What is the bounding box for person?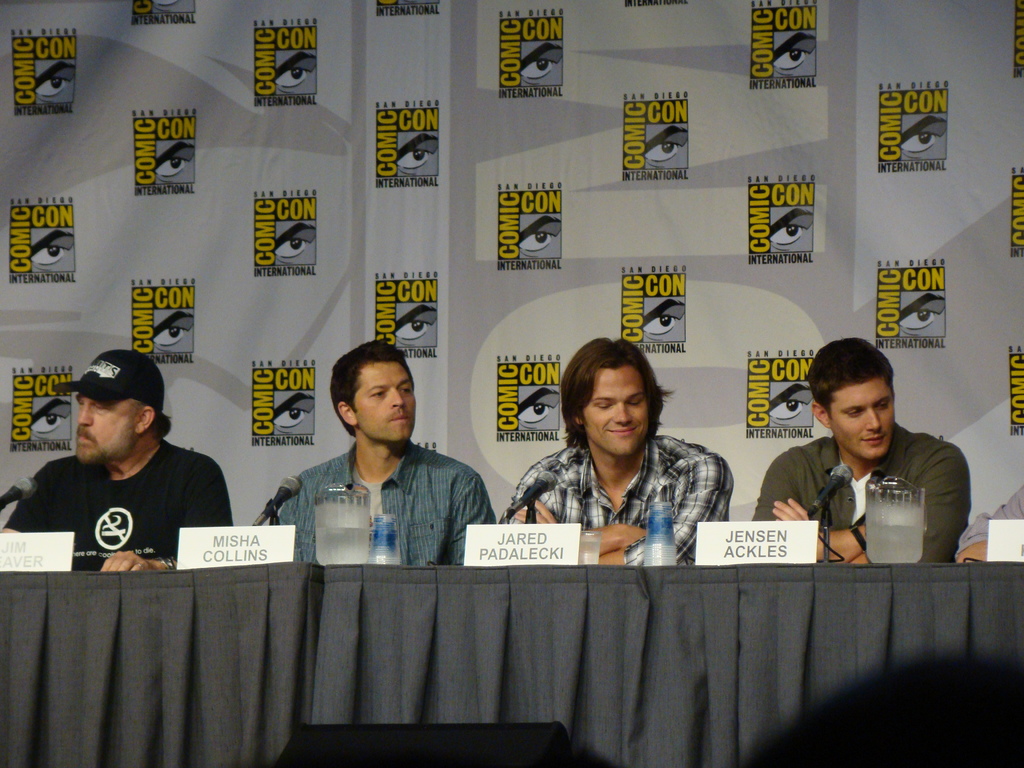
<region>761, 344, 968, 589</region>.
